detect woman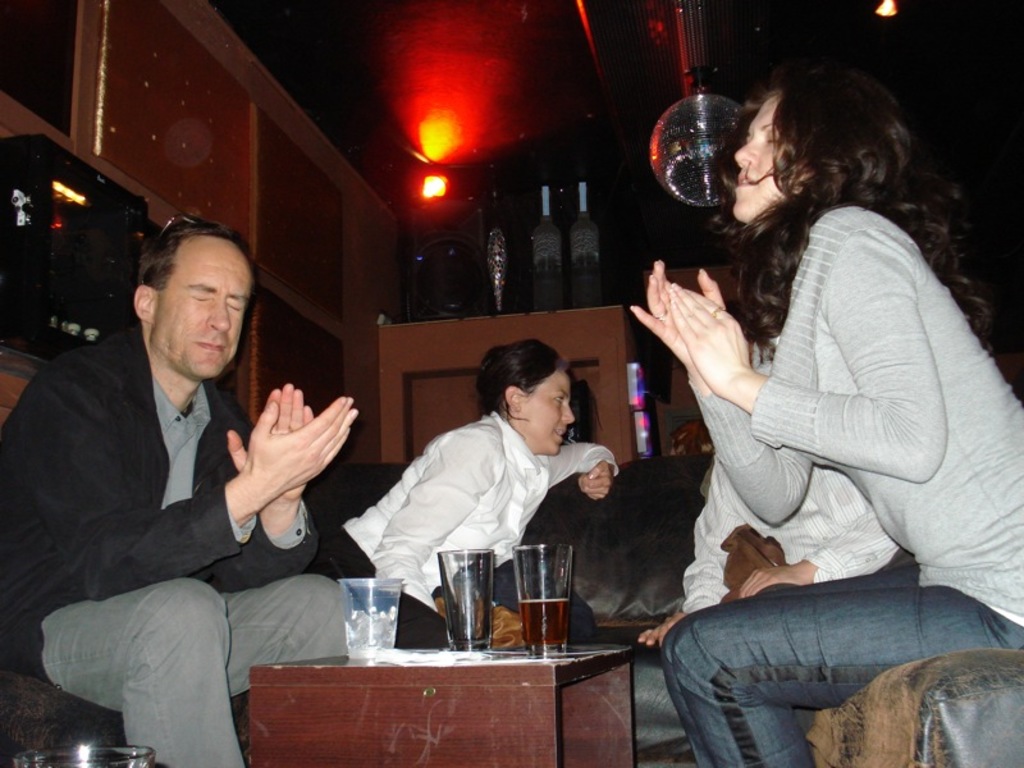
[left=311, top=340, right=628, bottom=643]
